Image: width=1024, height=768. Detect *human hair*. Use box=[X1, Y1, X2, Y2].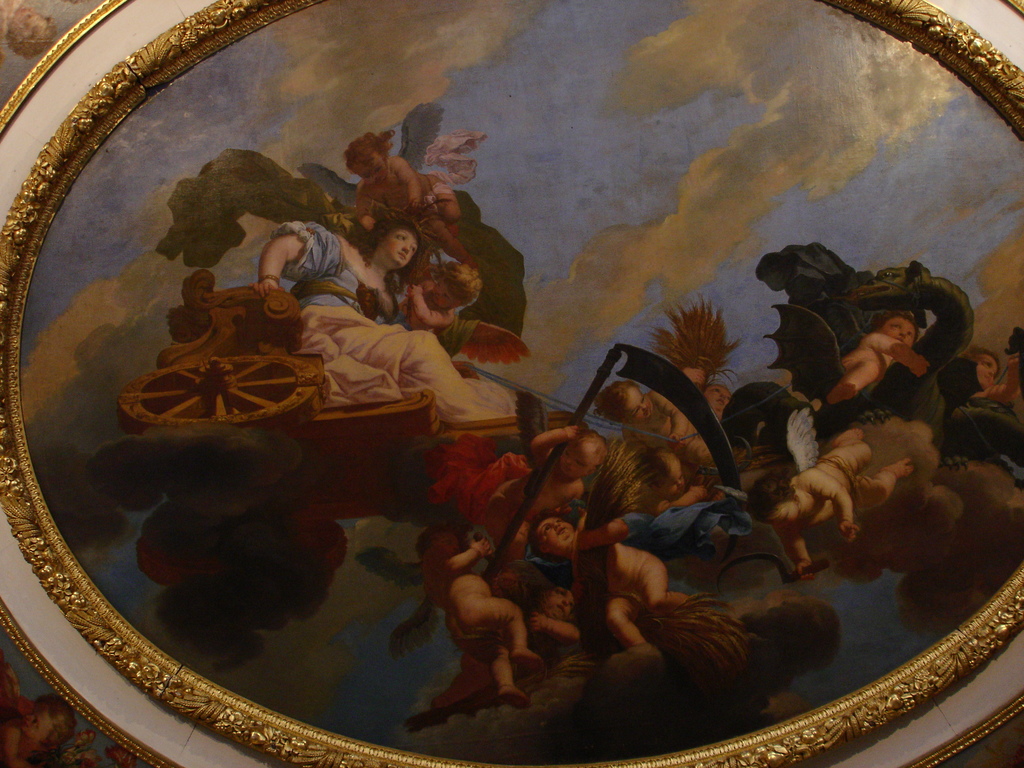
box=[573, 430, 611, 455].
